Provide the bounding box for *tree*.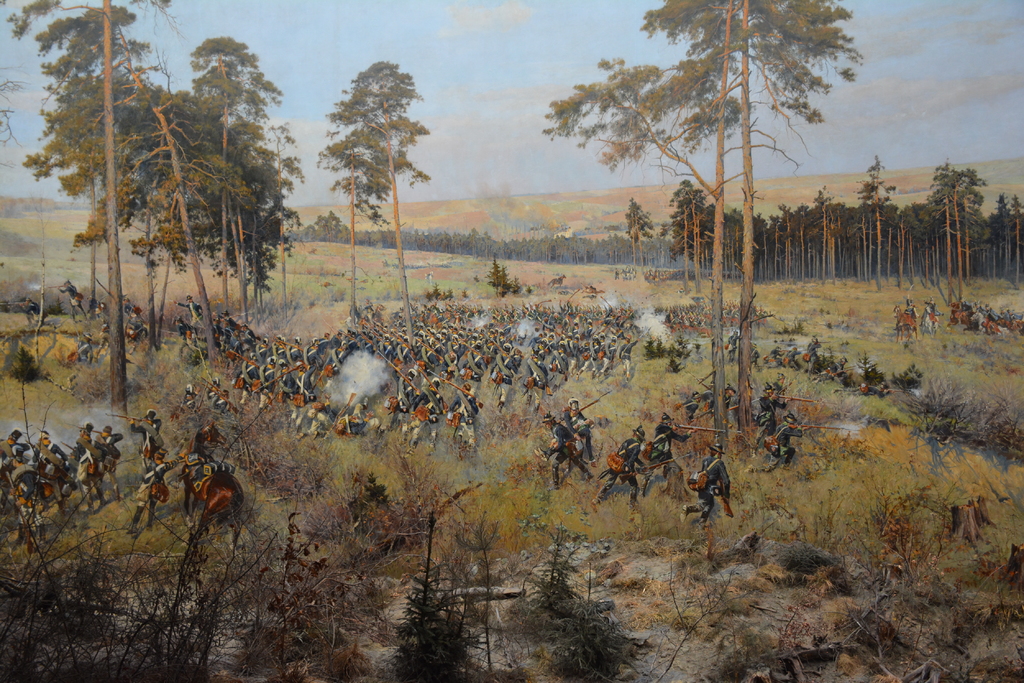
box=[314, 63, 430, 358].
